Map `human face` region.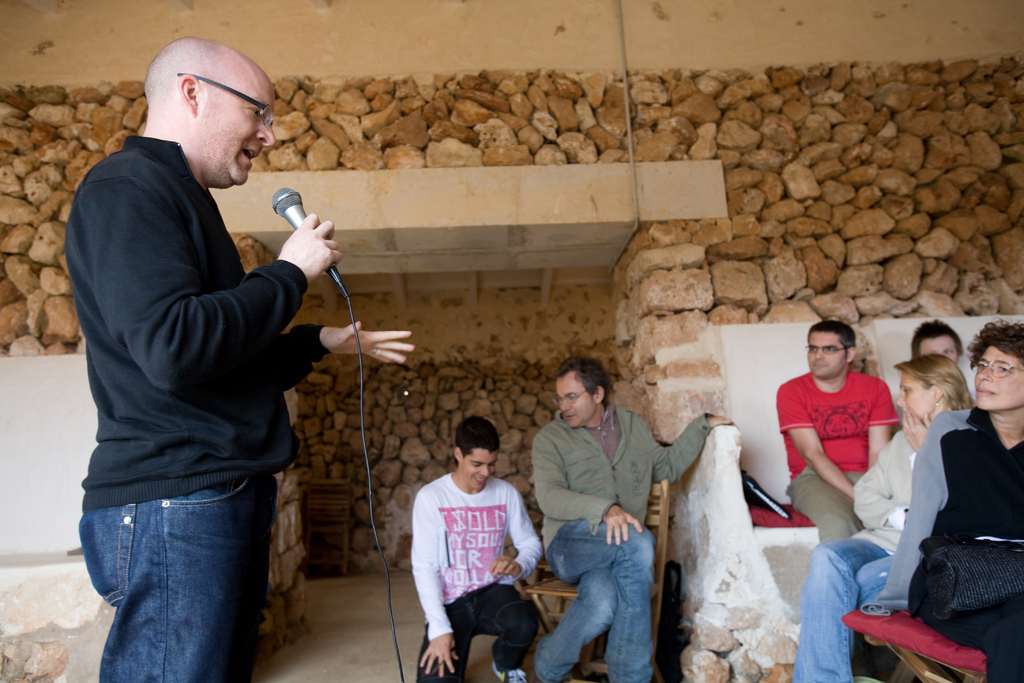
Mapped to 557:375:595:428.
